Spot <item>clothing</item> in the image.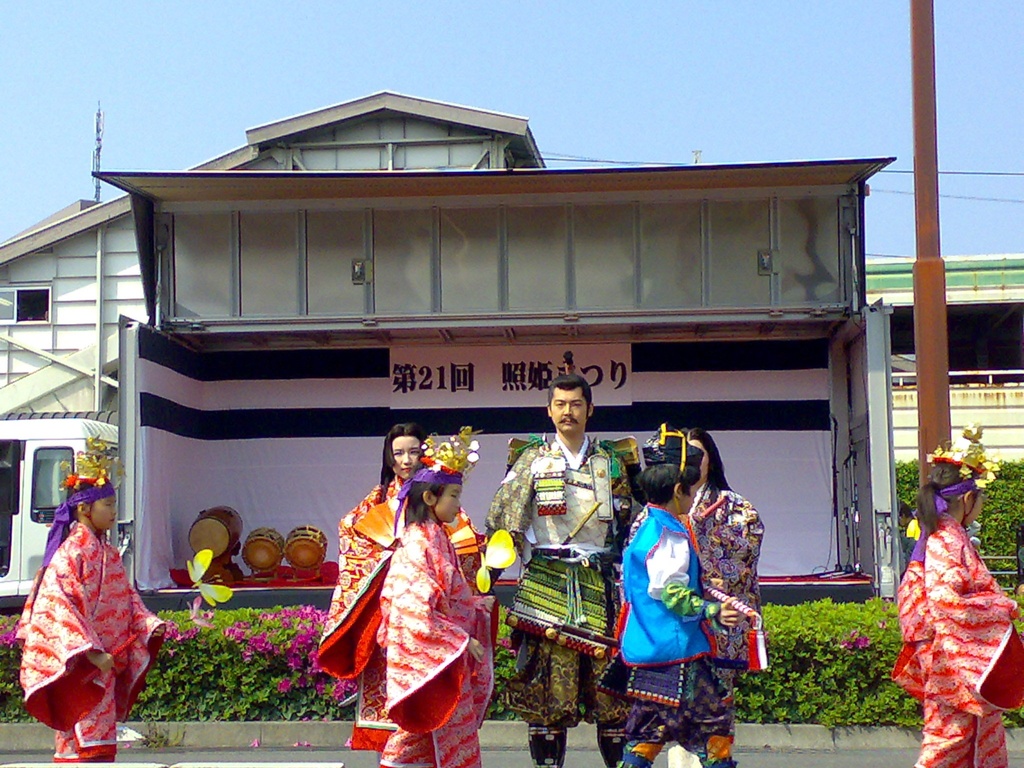
<item>clothing</item> found at {"x1": 496, "y1": 437, "x2": 616, "y2": 655}.
